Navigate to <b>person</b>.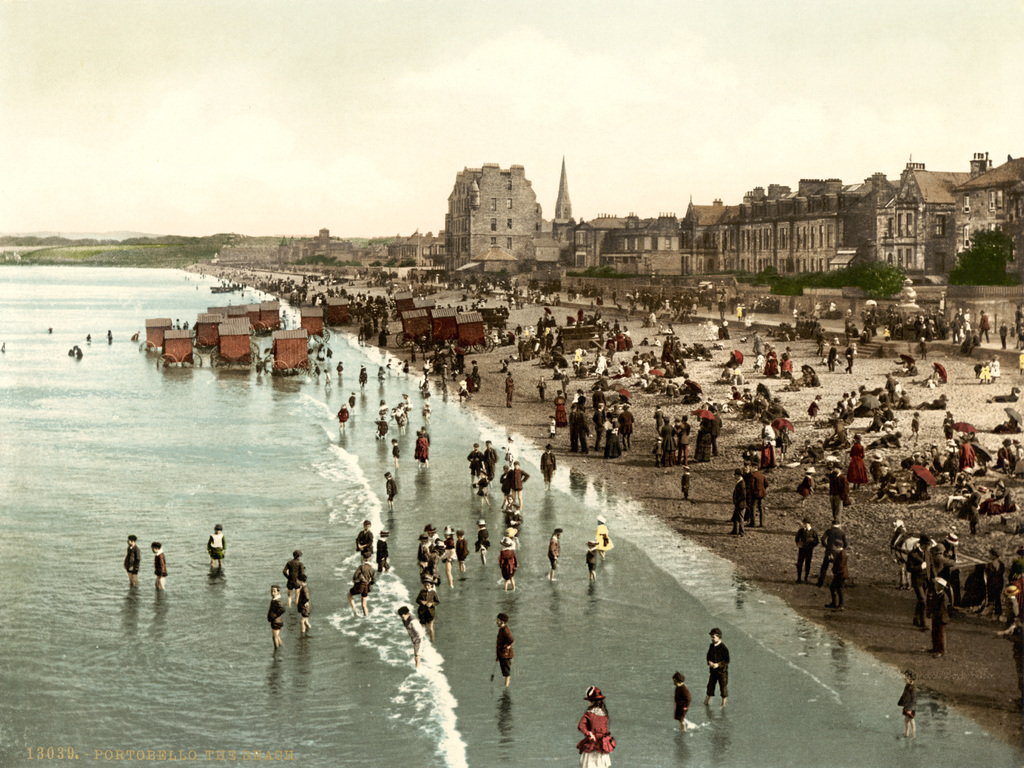
Navigation target: <box>152,541,168,592</box>.
